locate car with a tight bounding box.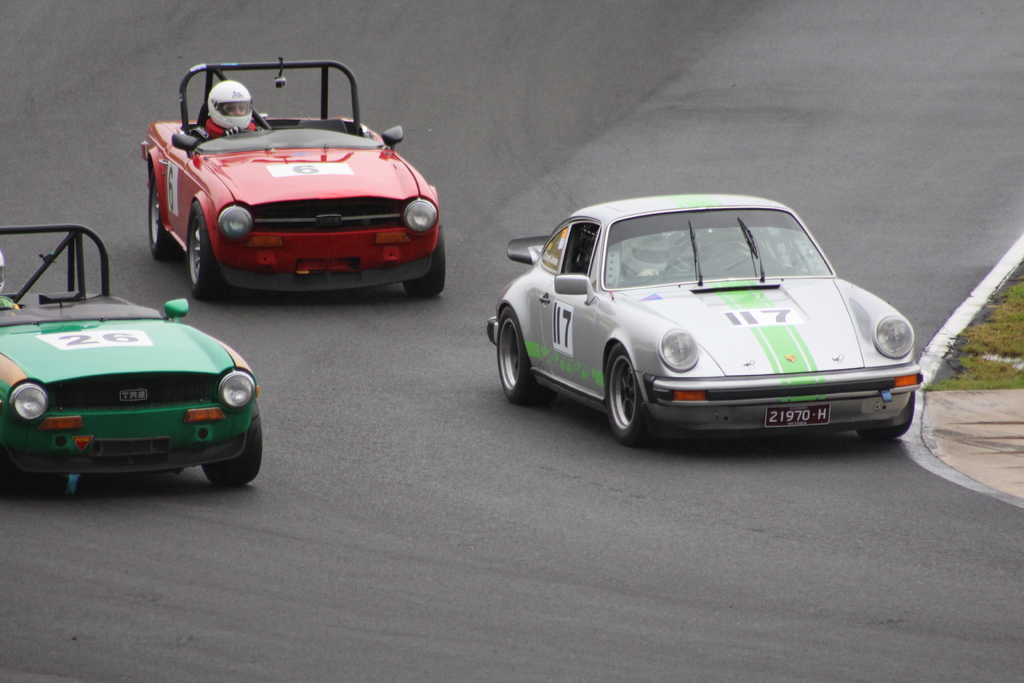
143, 56, 454, 306.
